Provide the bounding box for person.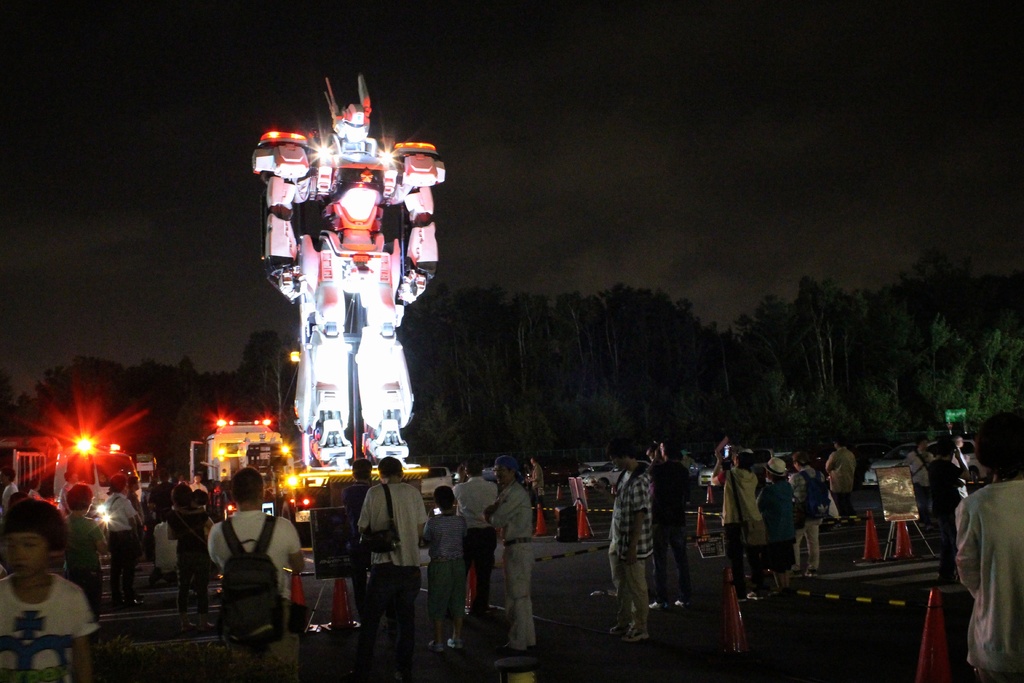
[341,456,378,630].
